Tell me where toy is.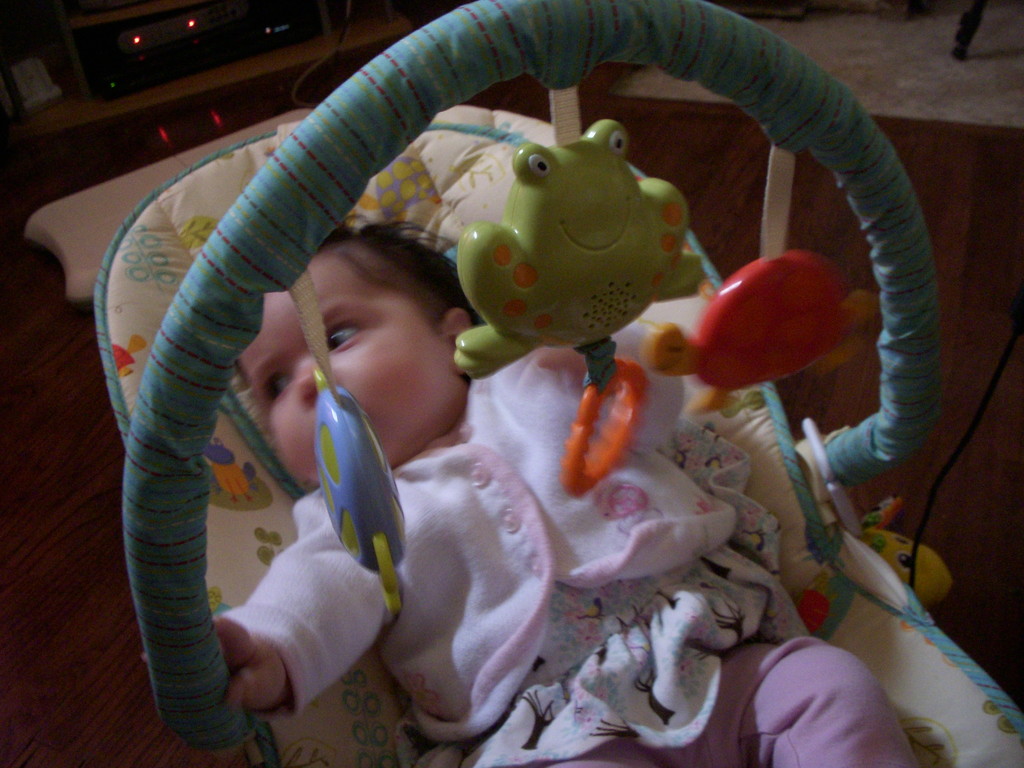
toy is at box=[644, 246, 872, 413].
